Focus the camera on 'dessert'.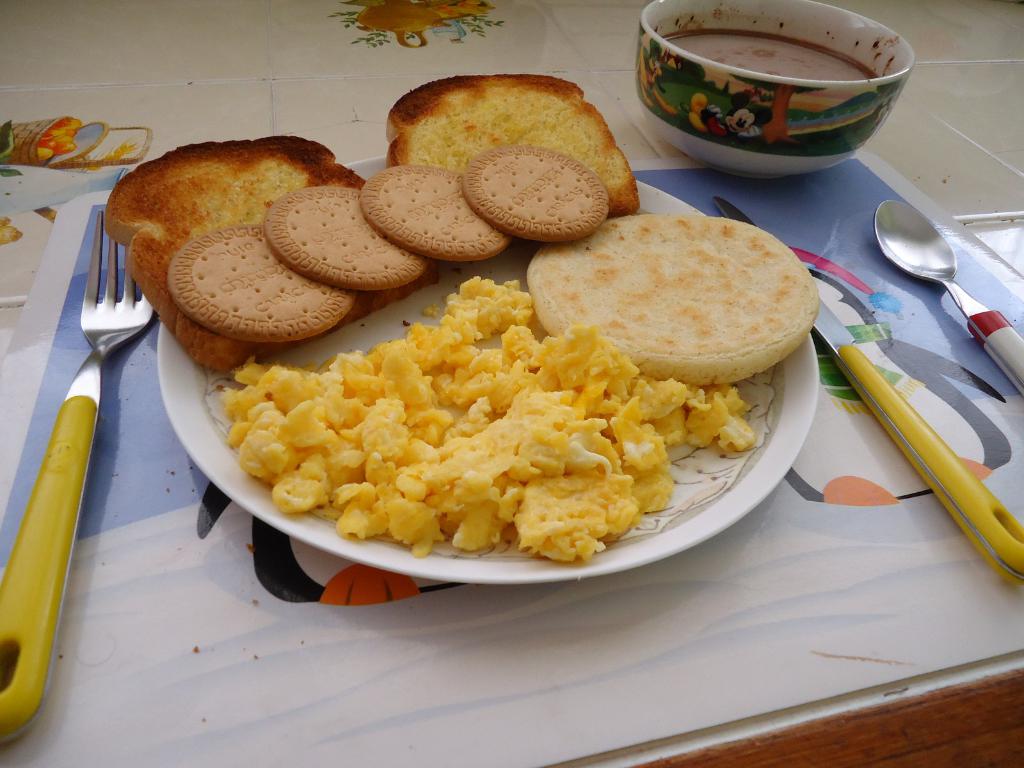
Focus region: <region>166, 220, 352, 335</region>.
